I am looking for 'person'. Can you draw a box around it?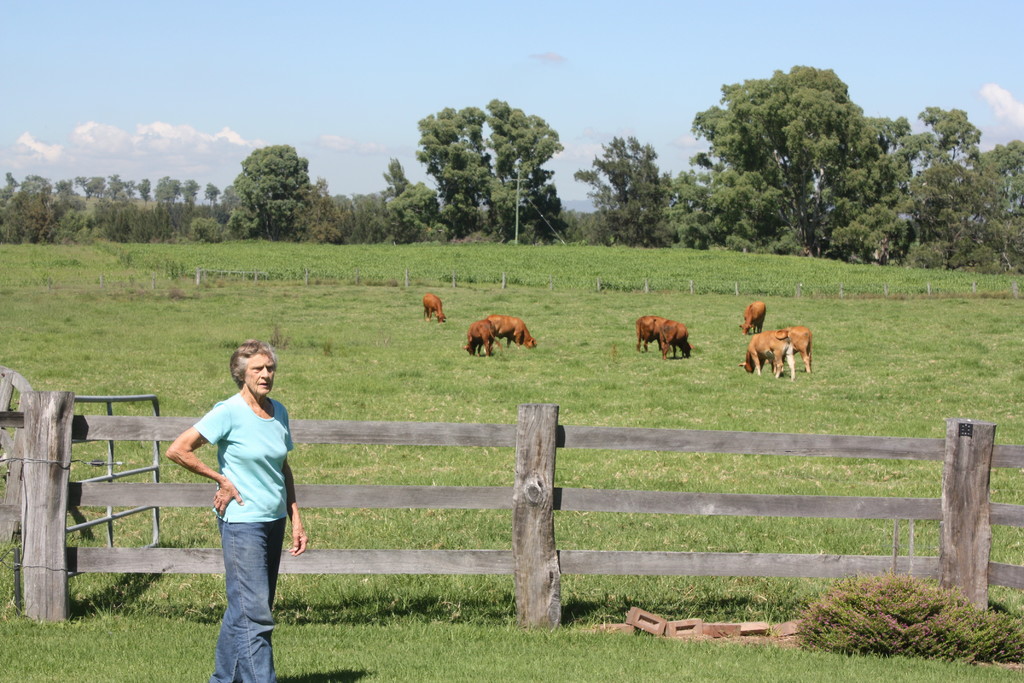
Sure, the bounding box is bbox=(164, 340, 312, 682).
